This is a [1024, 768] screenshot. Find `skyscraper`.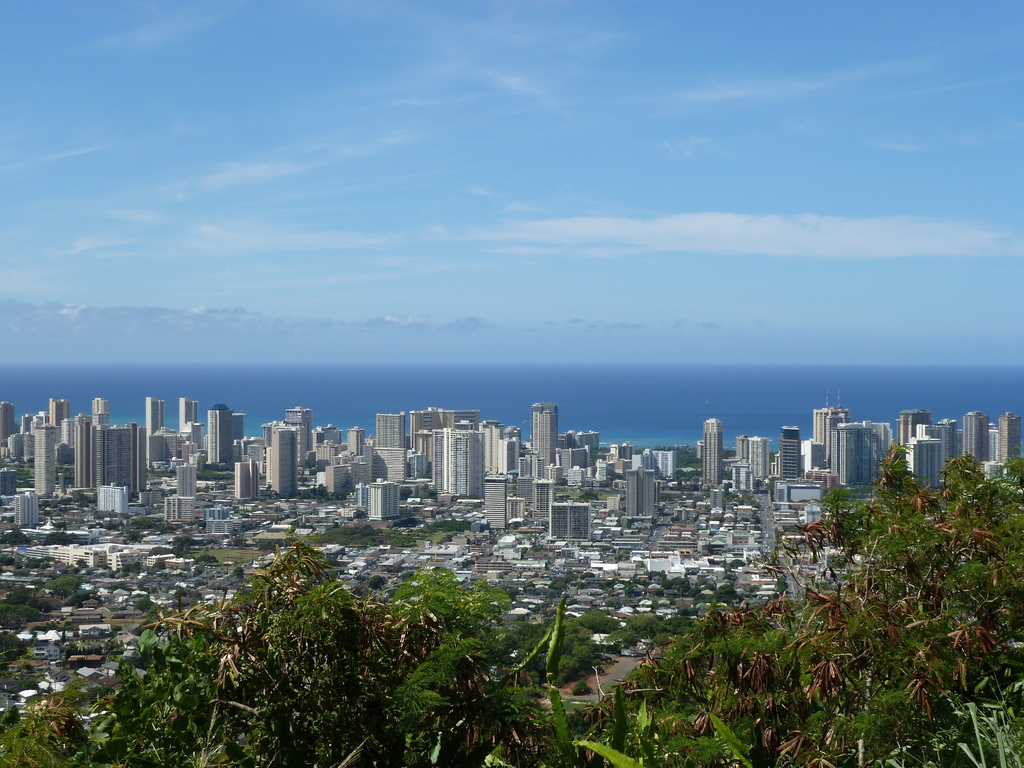
Bounding box: x1=272, y1=428, x2=296, y2=498.
